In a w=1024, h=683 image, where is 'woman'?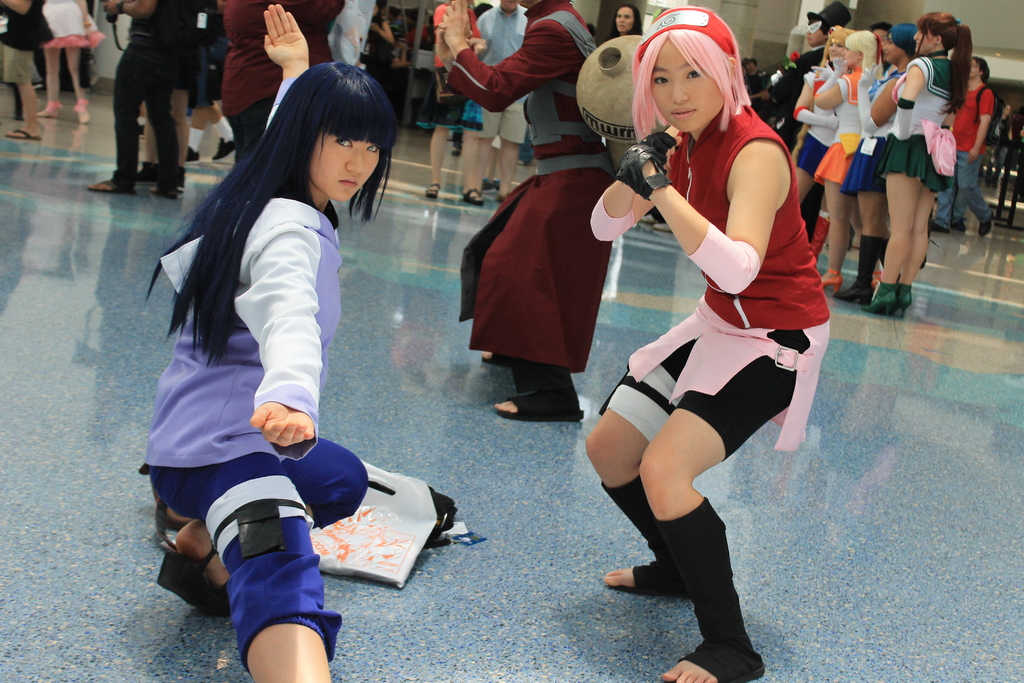
563,1,836,682.
